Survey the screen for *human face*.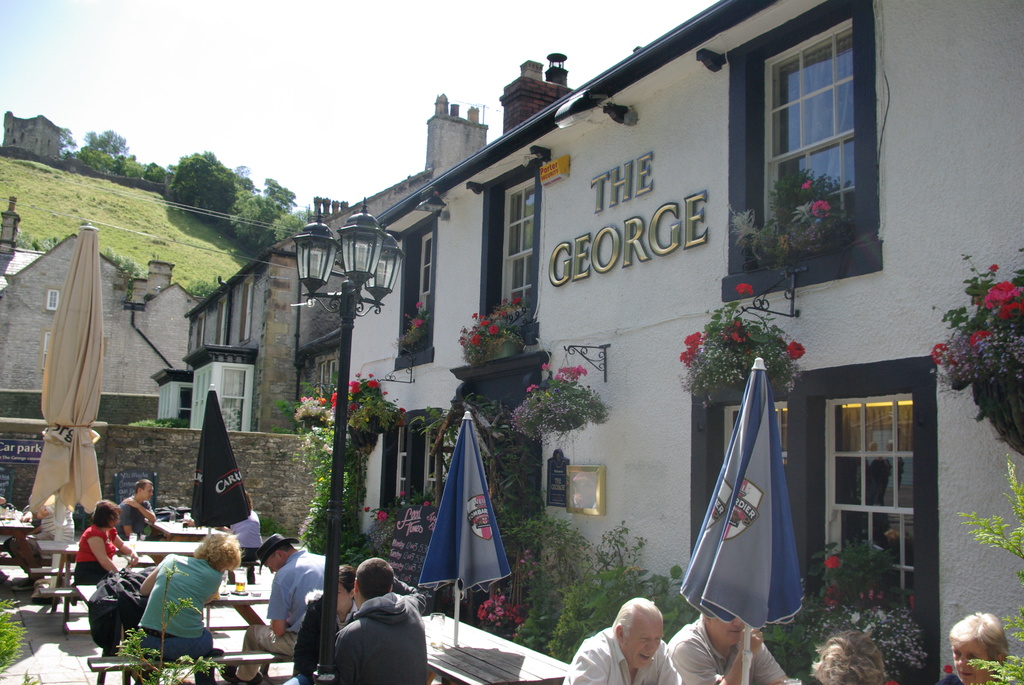
Survey found: l=335, t=579, r=356, b=617.
